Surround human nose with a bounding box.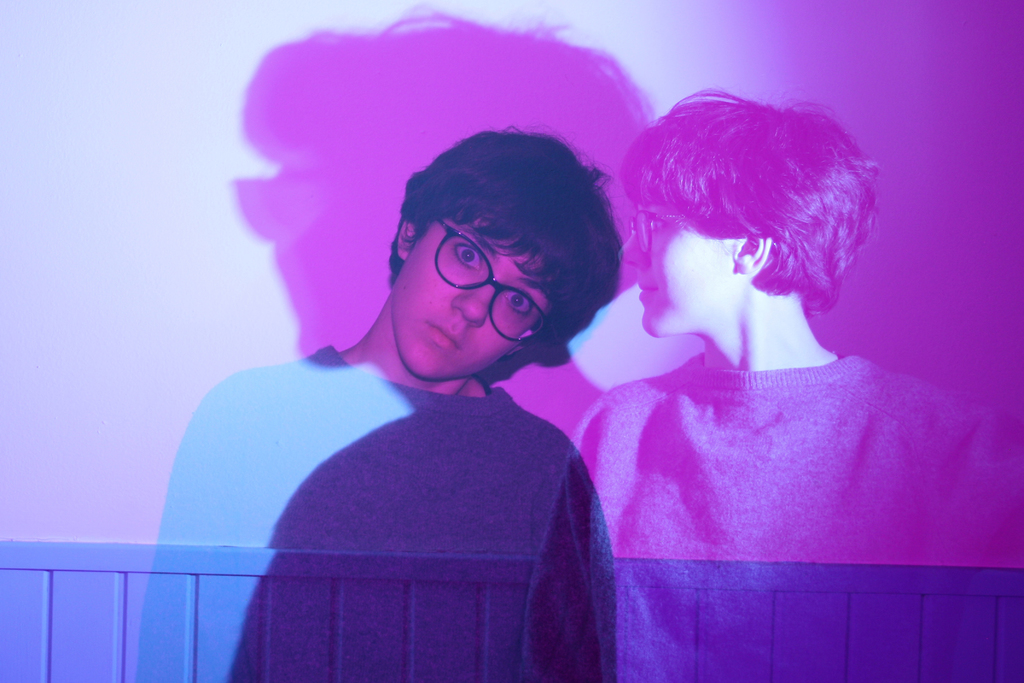
select_region(621, 235, 648, 269).
